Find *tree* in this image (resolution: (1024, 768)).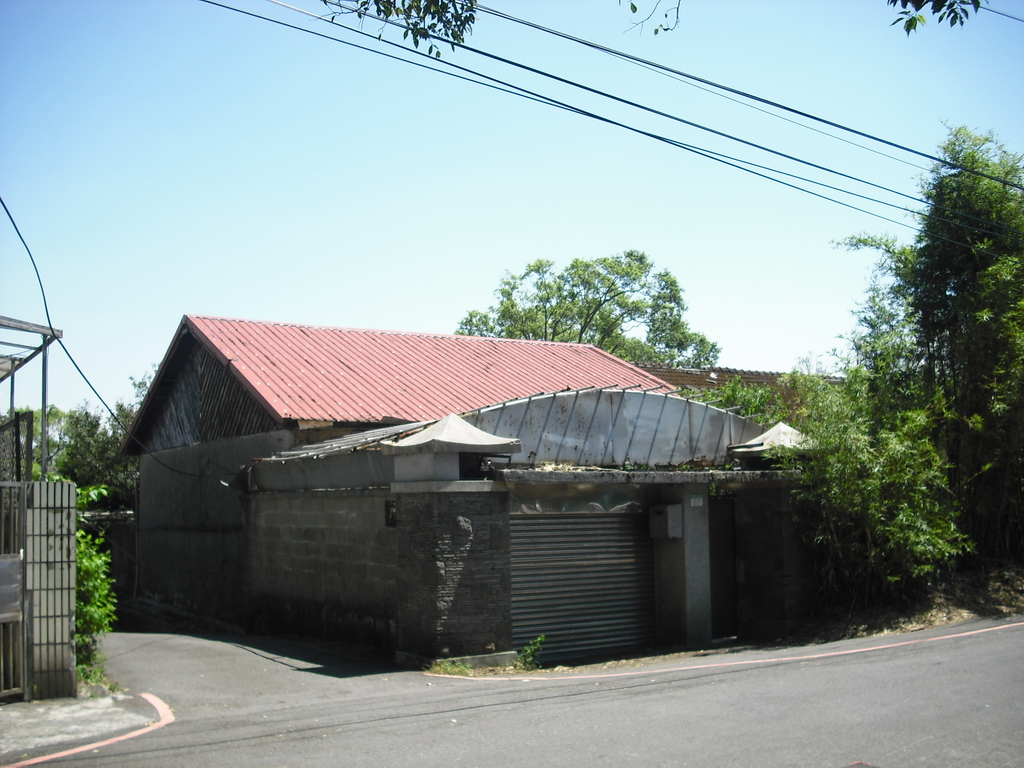
rect(698, 356, 973, 578).
